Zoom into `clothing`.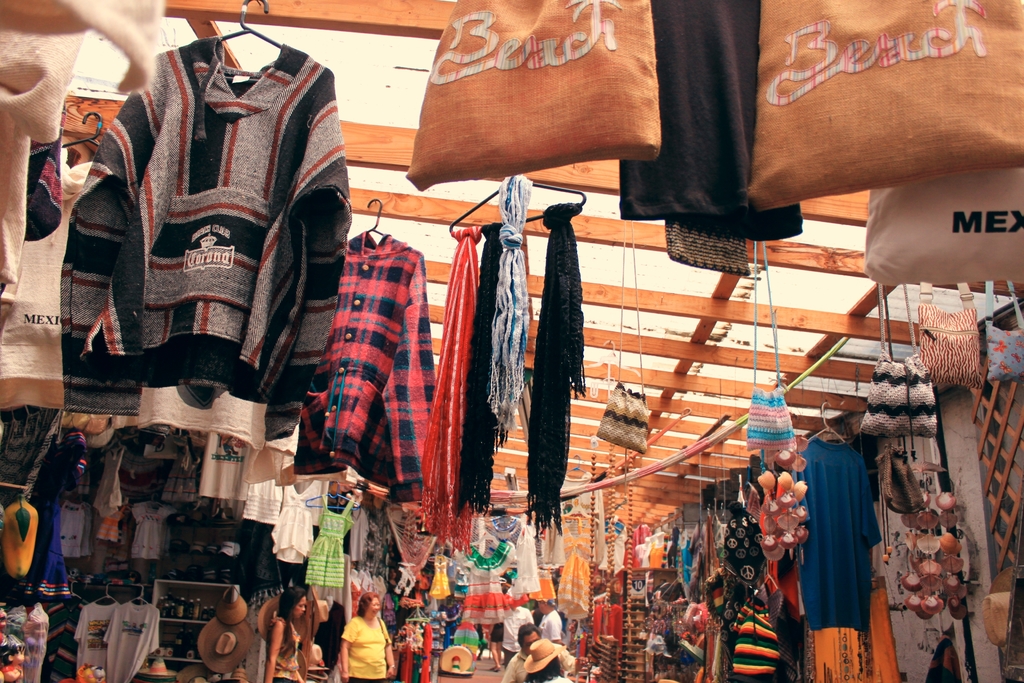
Zoom target: {"x1": 305, "y1": 506, "x2": 347, "y2": 593}.
